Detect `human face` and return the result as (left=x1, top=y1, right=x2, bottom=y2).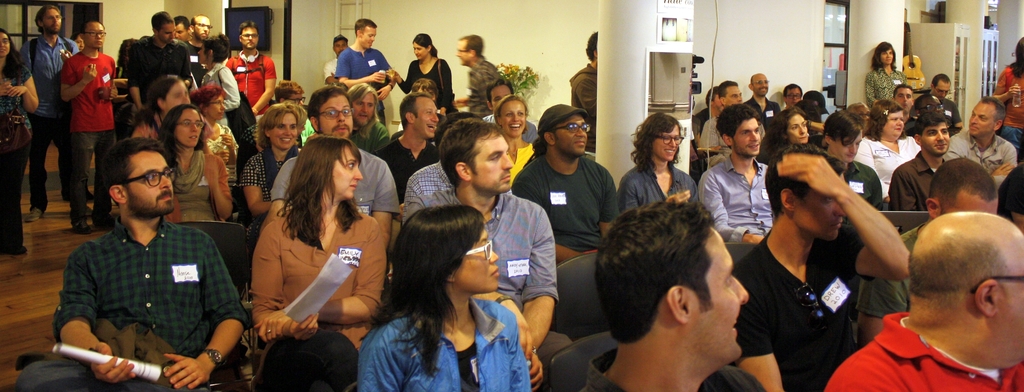
(left=241, top=29, right=255, bottom=49).
